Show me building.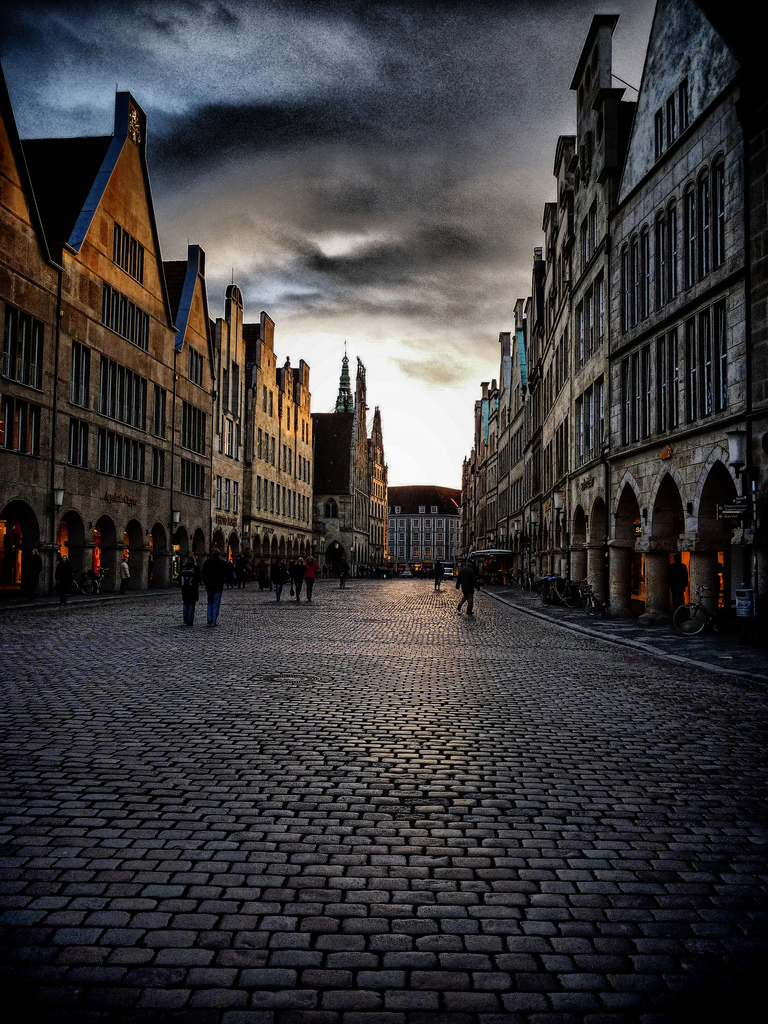
building is here: bbox(451, 0, 767, 660).
